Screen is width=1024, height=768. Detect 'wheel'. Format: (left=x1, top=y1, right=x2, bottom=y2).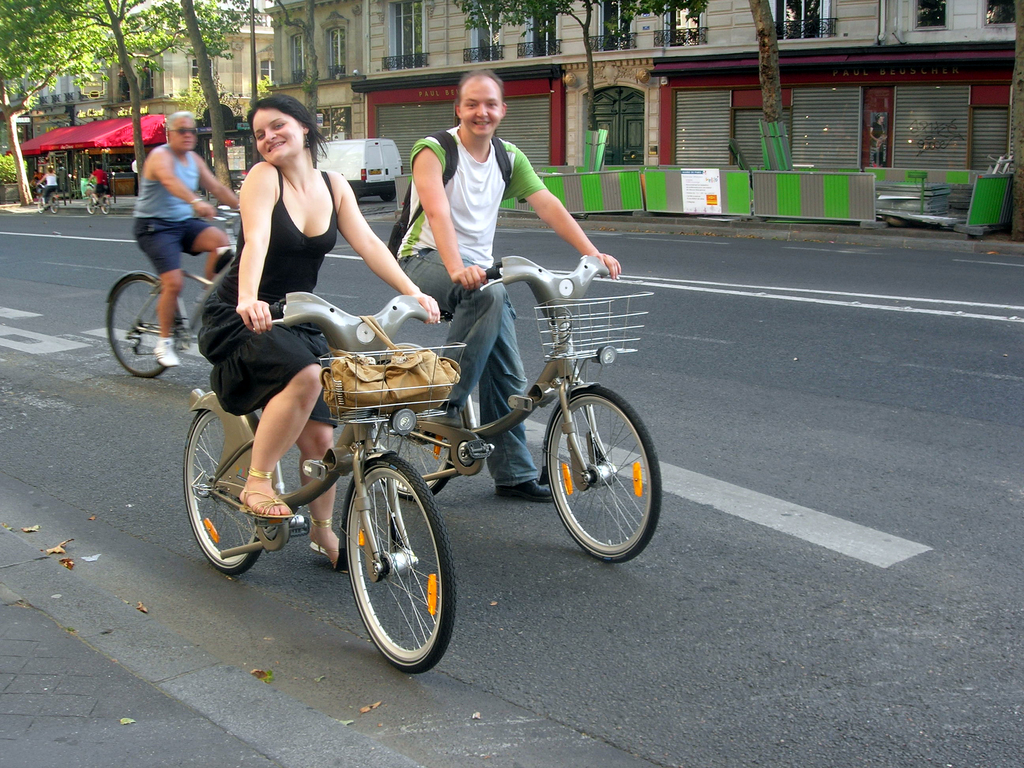
(left=107, top=276, right=181, bottom=380).
